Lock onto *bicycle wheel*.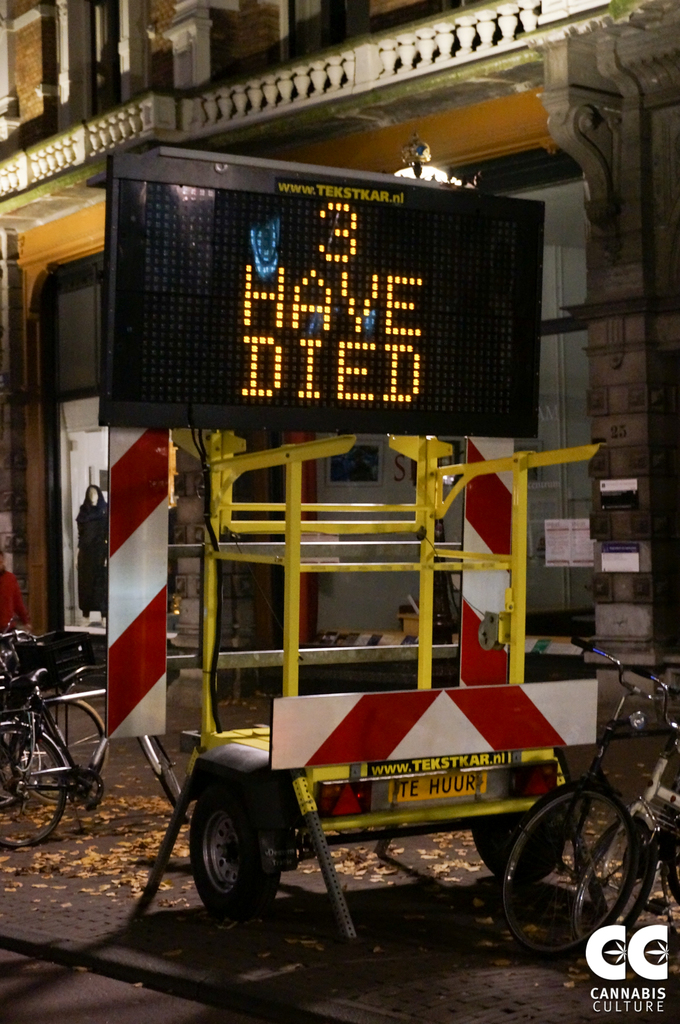
Locked: <region>155, 740, 181, 812</region>.
